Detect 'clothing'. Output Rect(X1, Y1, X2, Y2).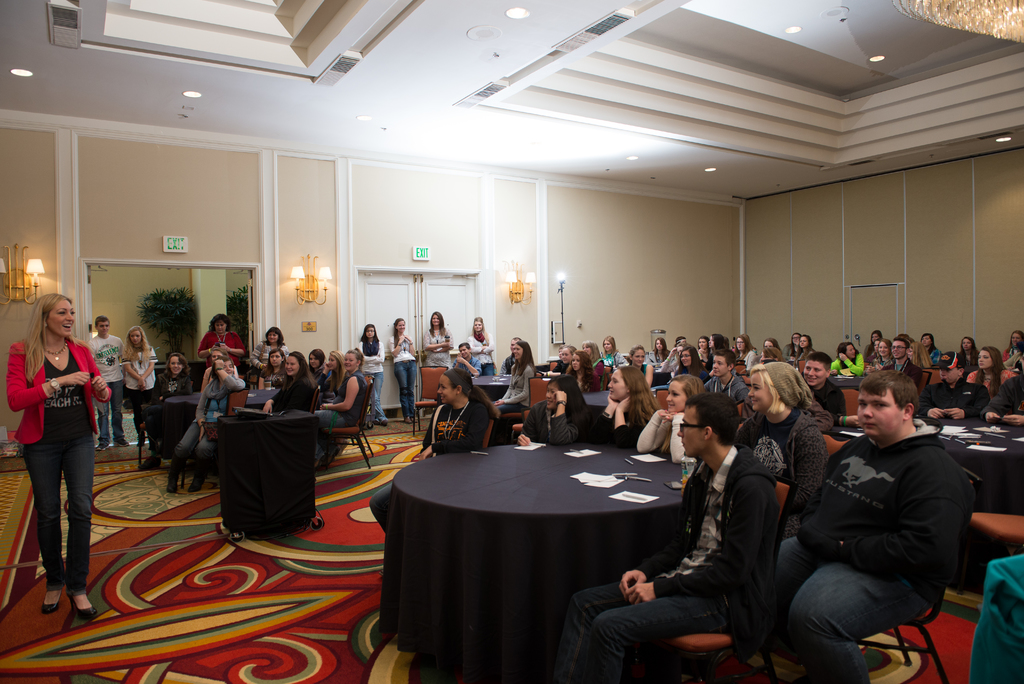
Rect(90, 326, 126, 436).
